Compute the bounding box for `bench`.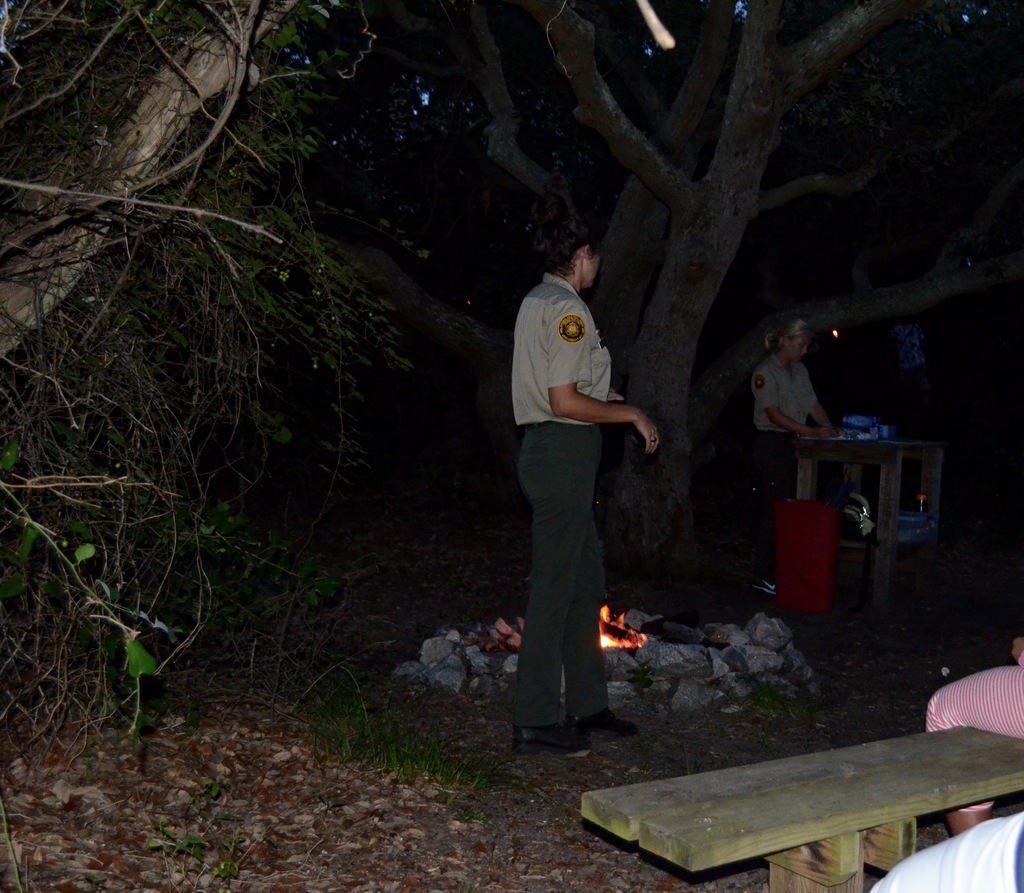
579, 723, 1023, 892.
